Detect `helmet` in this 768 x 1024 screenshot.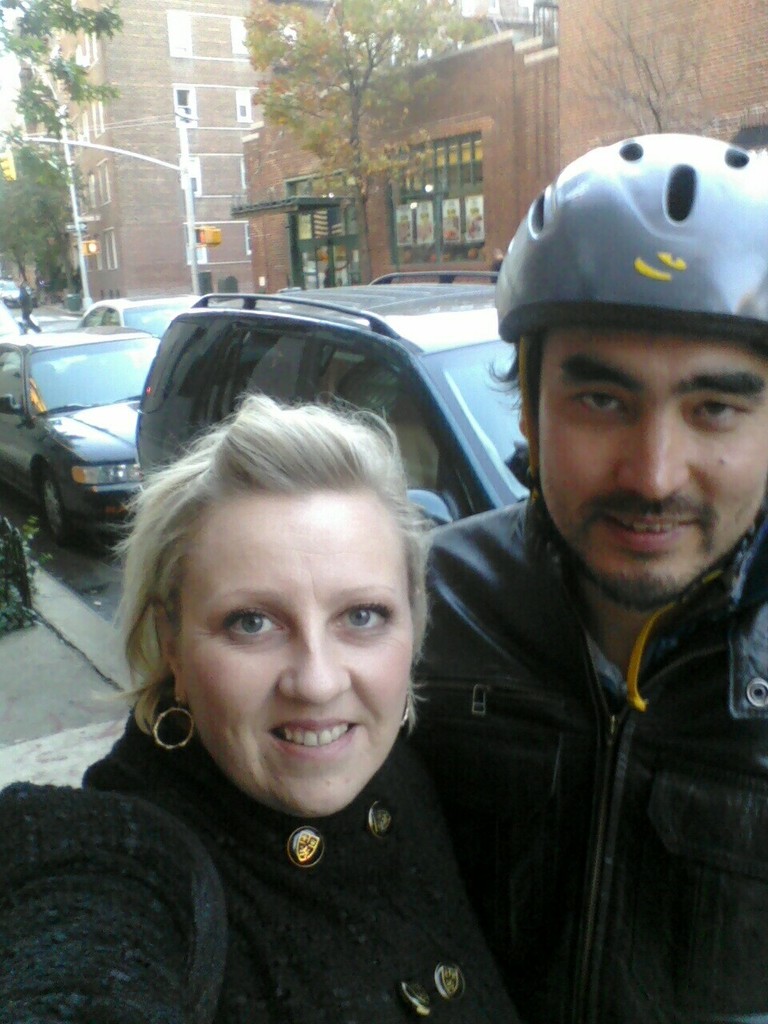
Detection: box=[518, 121, 763, 375].
